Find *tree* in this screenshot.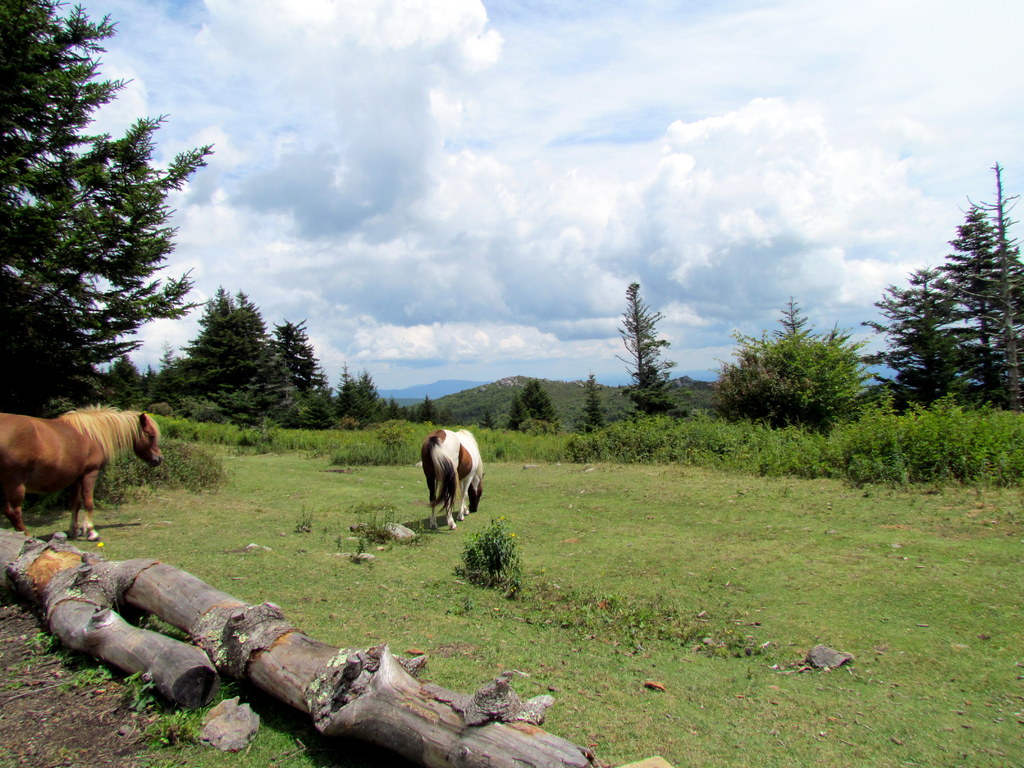
The bounding box for *tree* is Rect(330, 357, 371, 426).
